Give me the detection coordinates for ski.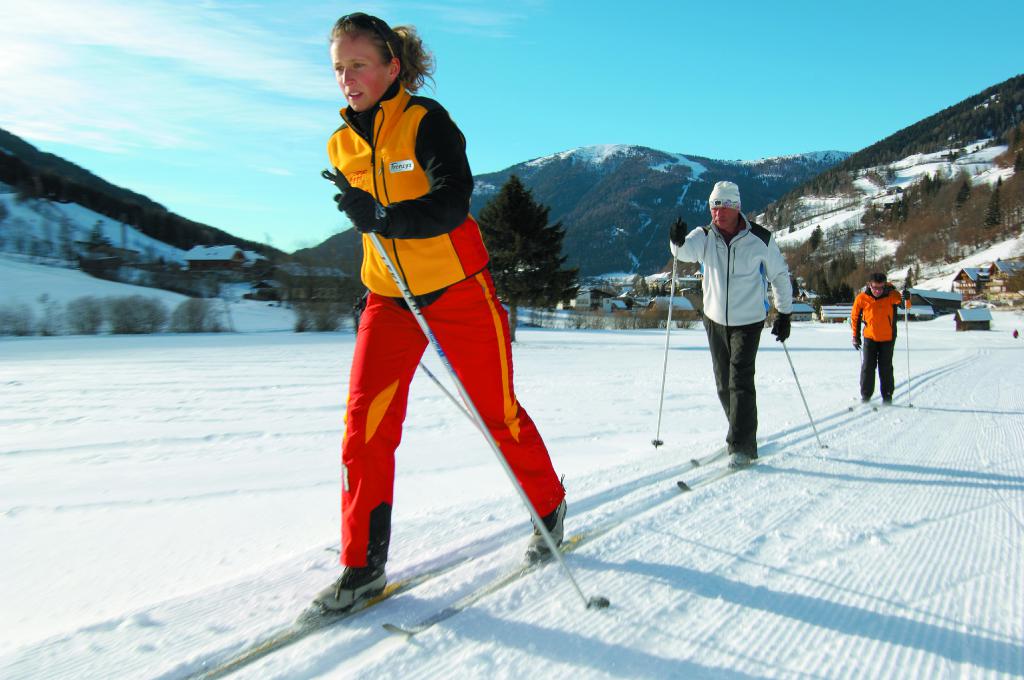
l=186, t=551, r=474, b=679.
